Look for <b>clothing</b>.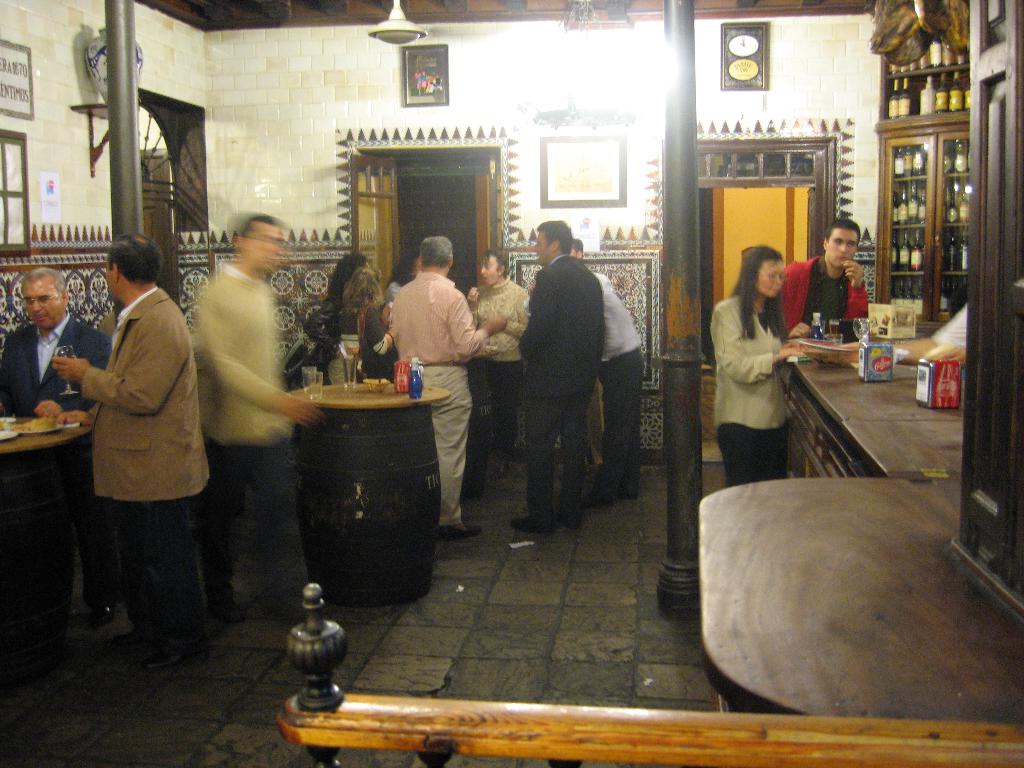
Found: BBox(216, 445, 299, 621).
